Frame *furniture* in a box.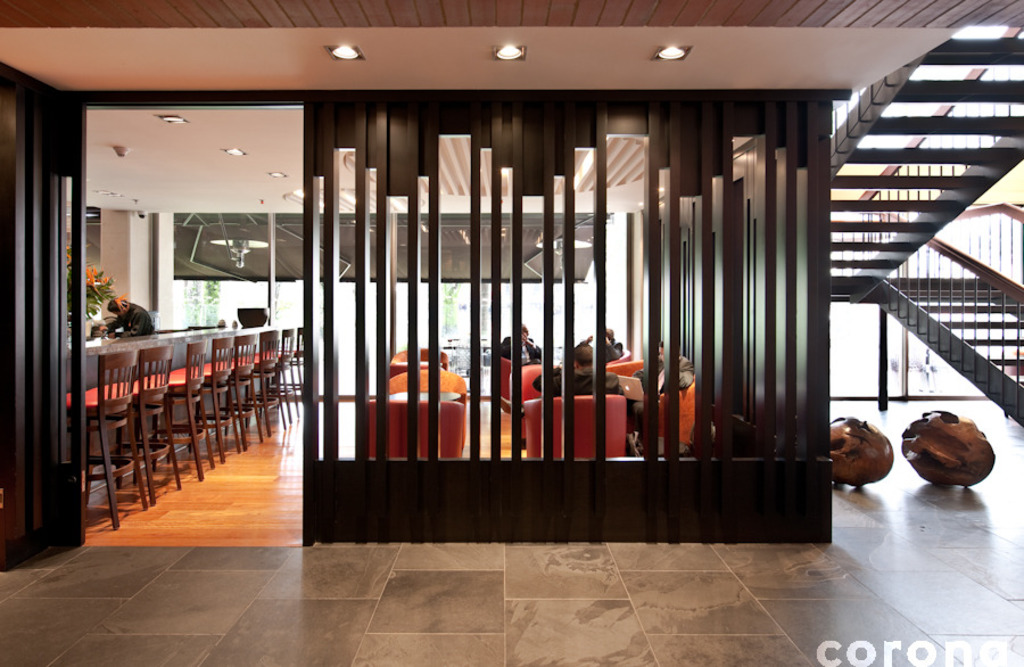
BBox(515, 361, 545, 419).
